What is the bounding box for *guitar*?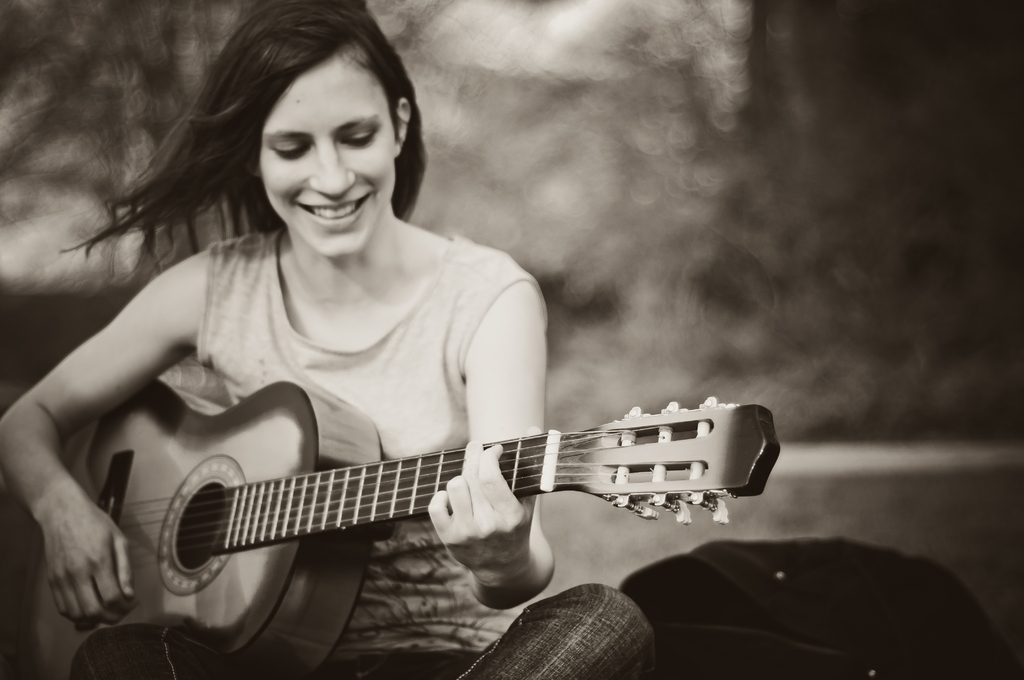
pyautogui.locateOnScreen(0, 376, 781, 679).
